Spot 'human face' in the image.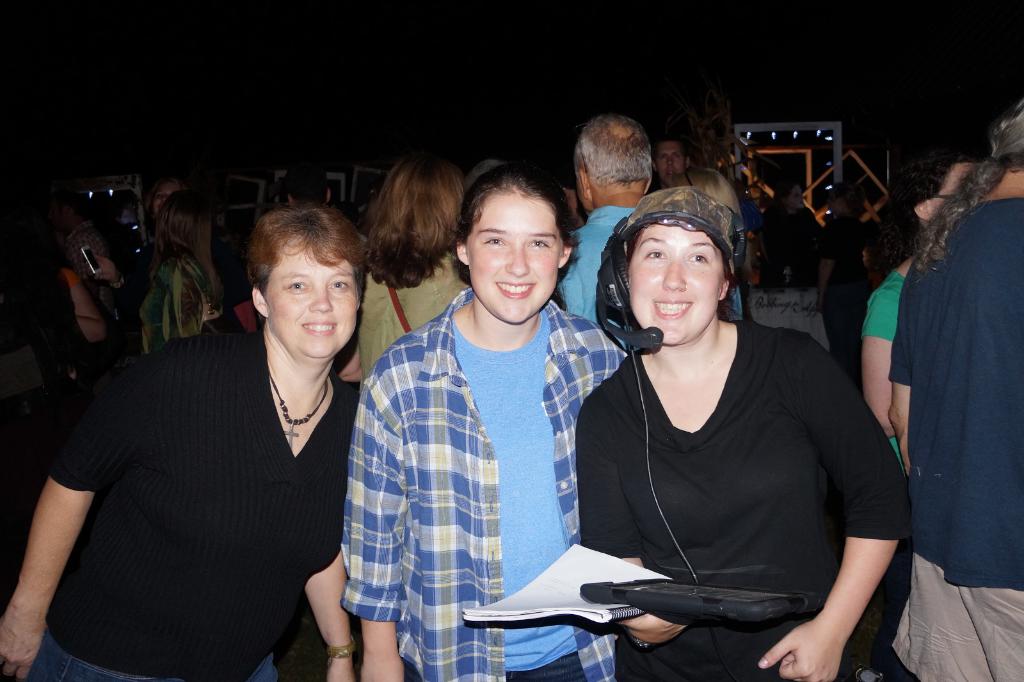
'human face' found at box=[627, 227, 724, 341].
